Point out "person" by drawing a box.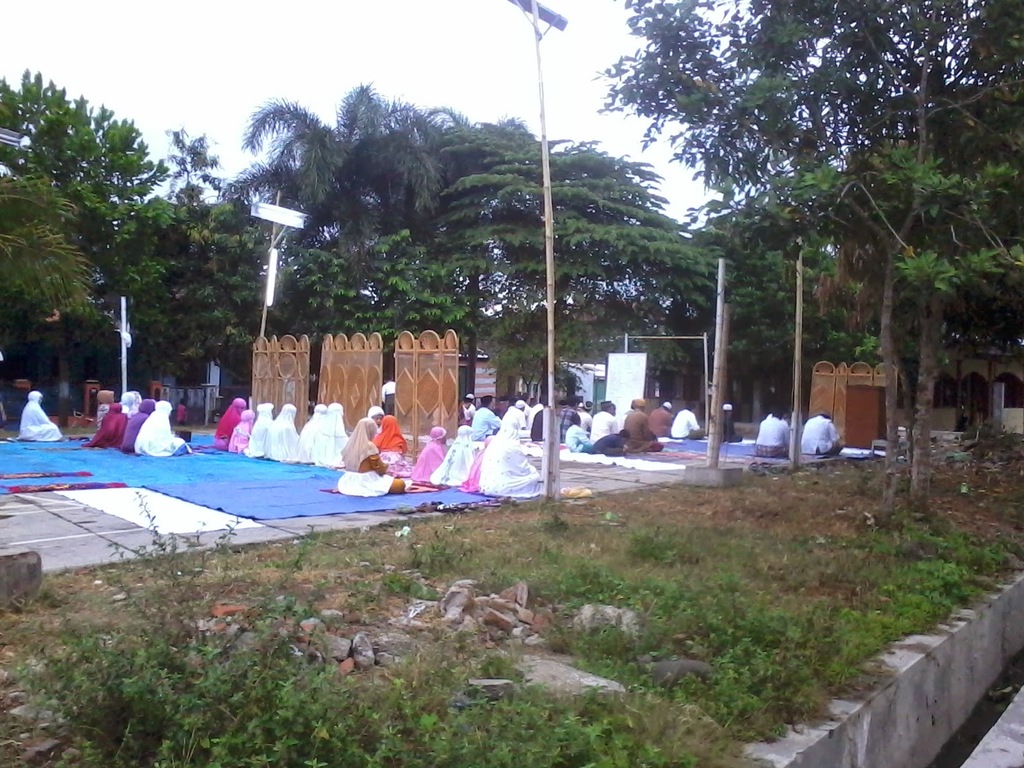
(12, 388, 62, 441).
